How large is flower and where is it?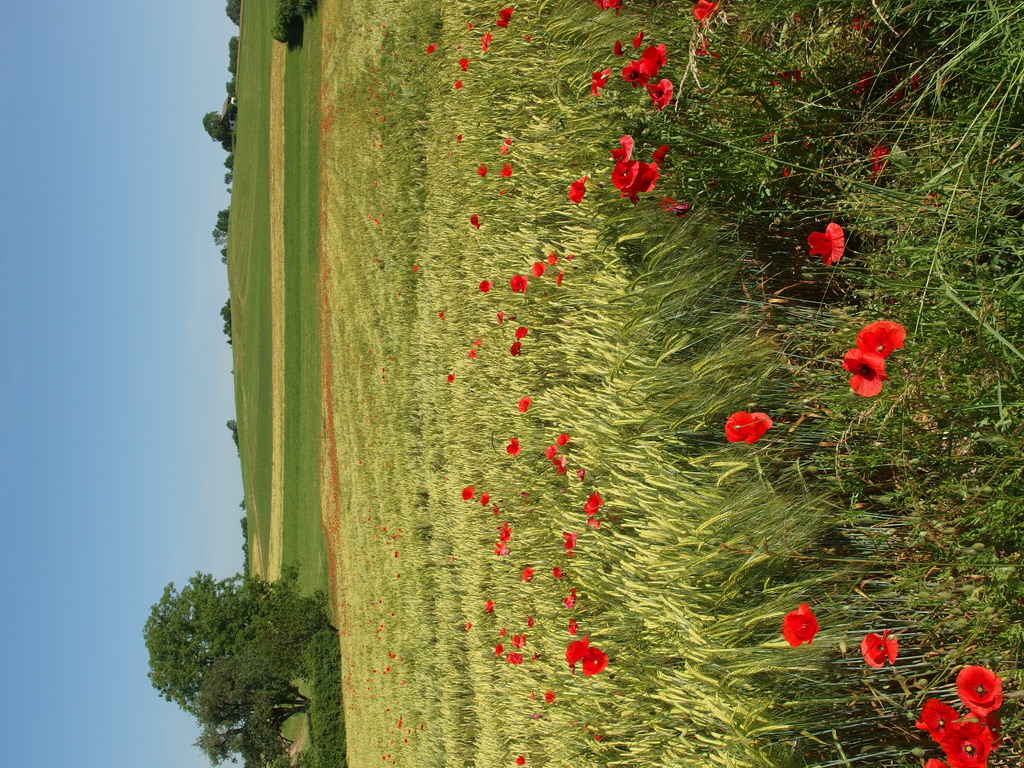
Bounding box: (left=465, top=213, right=480, bottom=233).
